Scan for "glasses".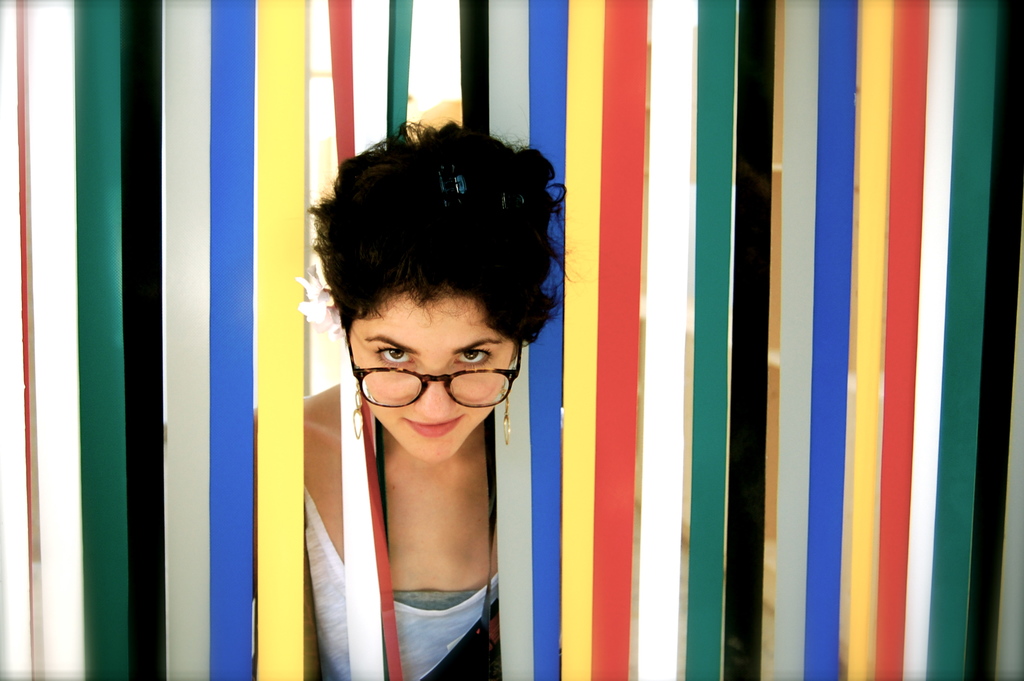
Scan result: (345, 329, 524, 406).
